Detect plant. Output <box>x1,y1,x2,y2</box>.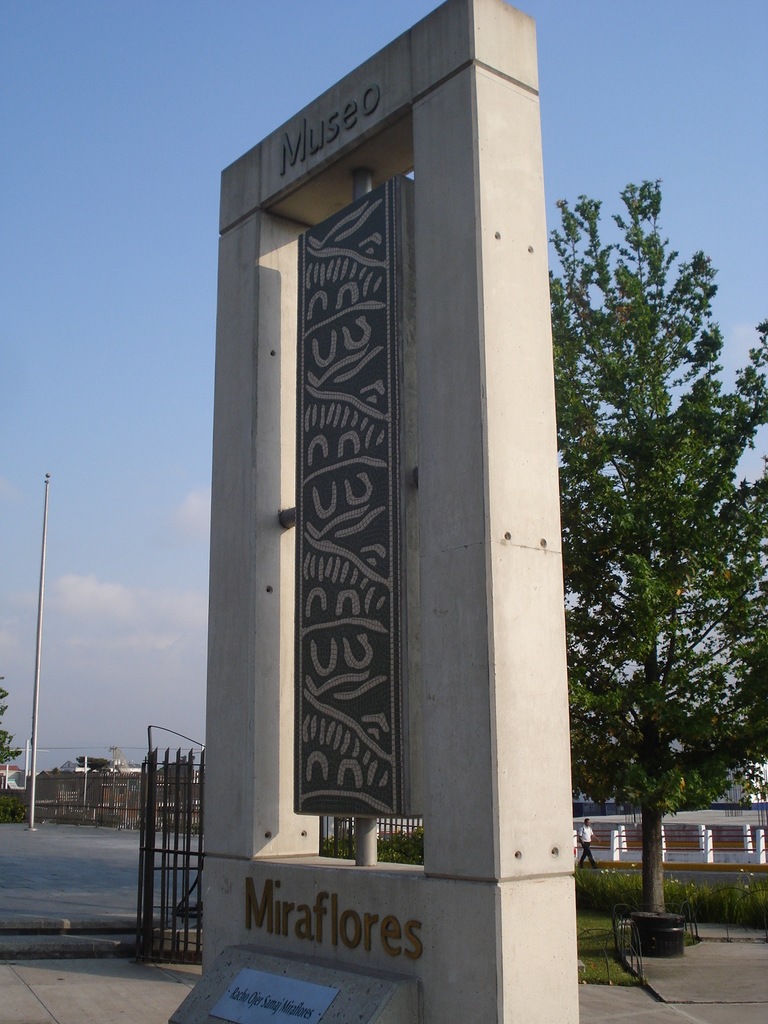
<box>346,827,361,863</box>.
